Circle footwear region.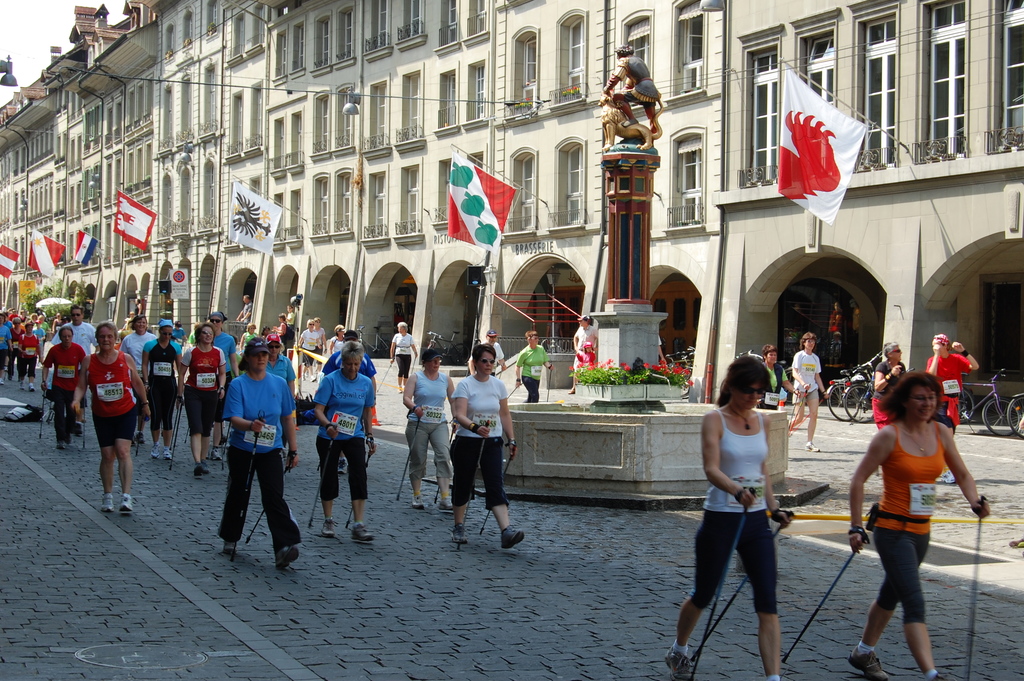
Region: 209 443 224 459.
